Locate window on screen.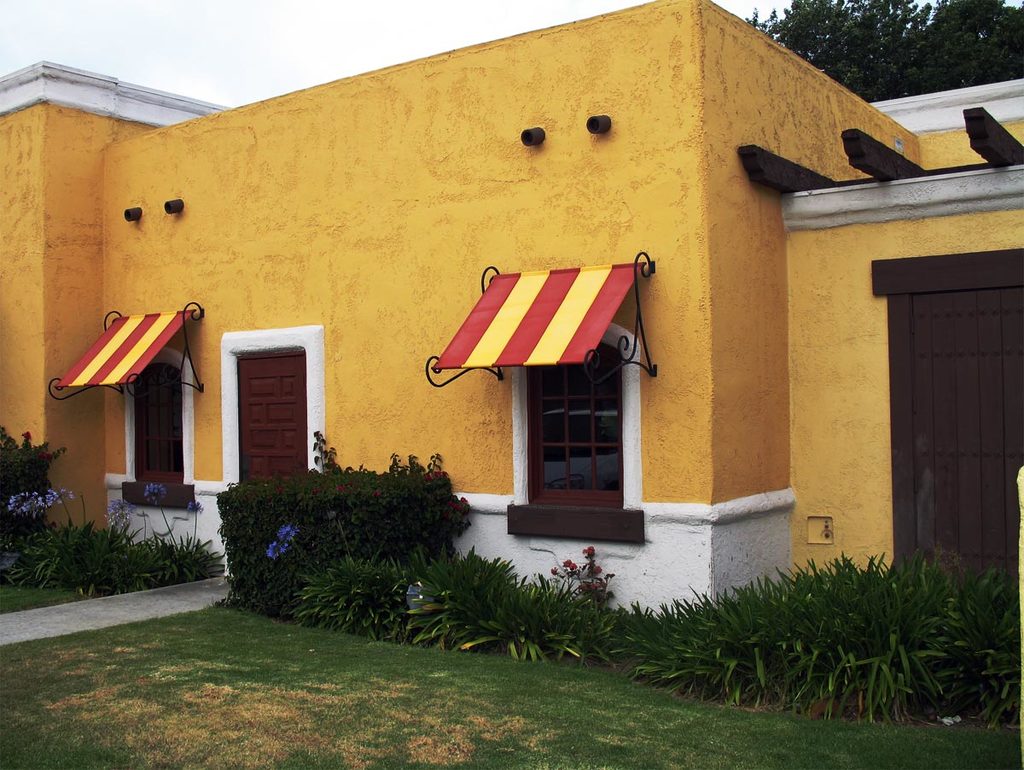
On screen at box(135, 361, 187, 495).
